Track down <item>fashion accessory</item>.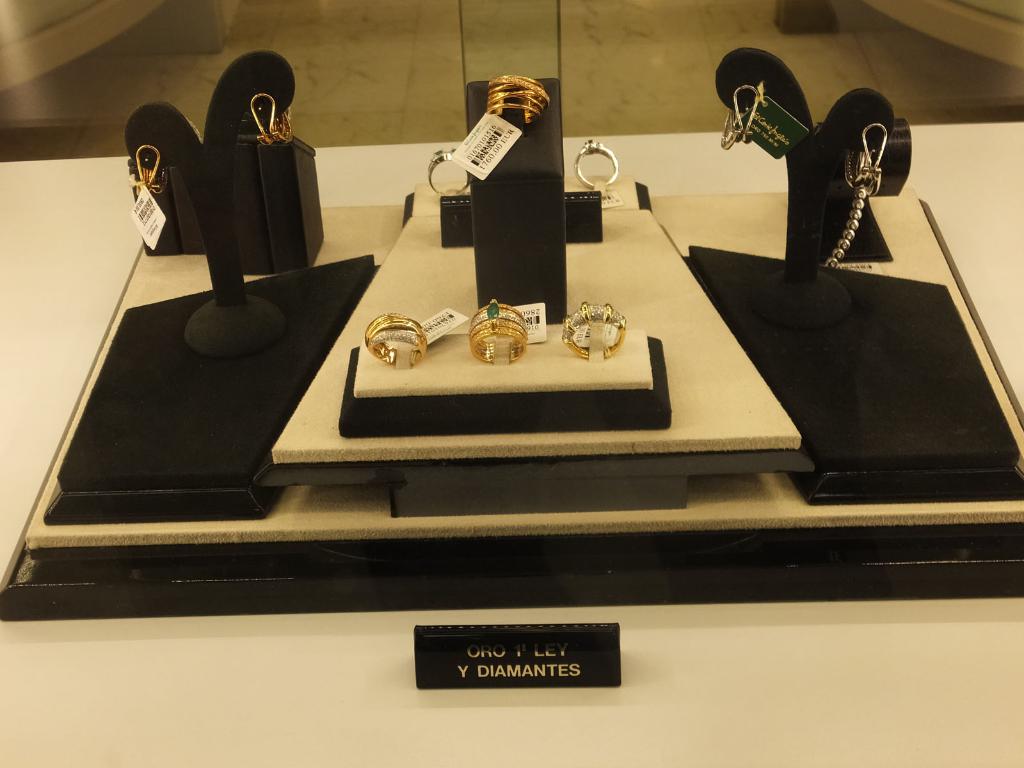
Tracked to [467,299,528,364].
